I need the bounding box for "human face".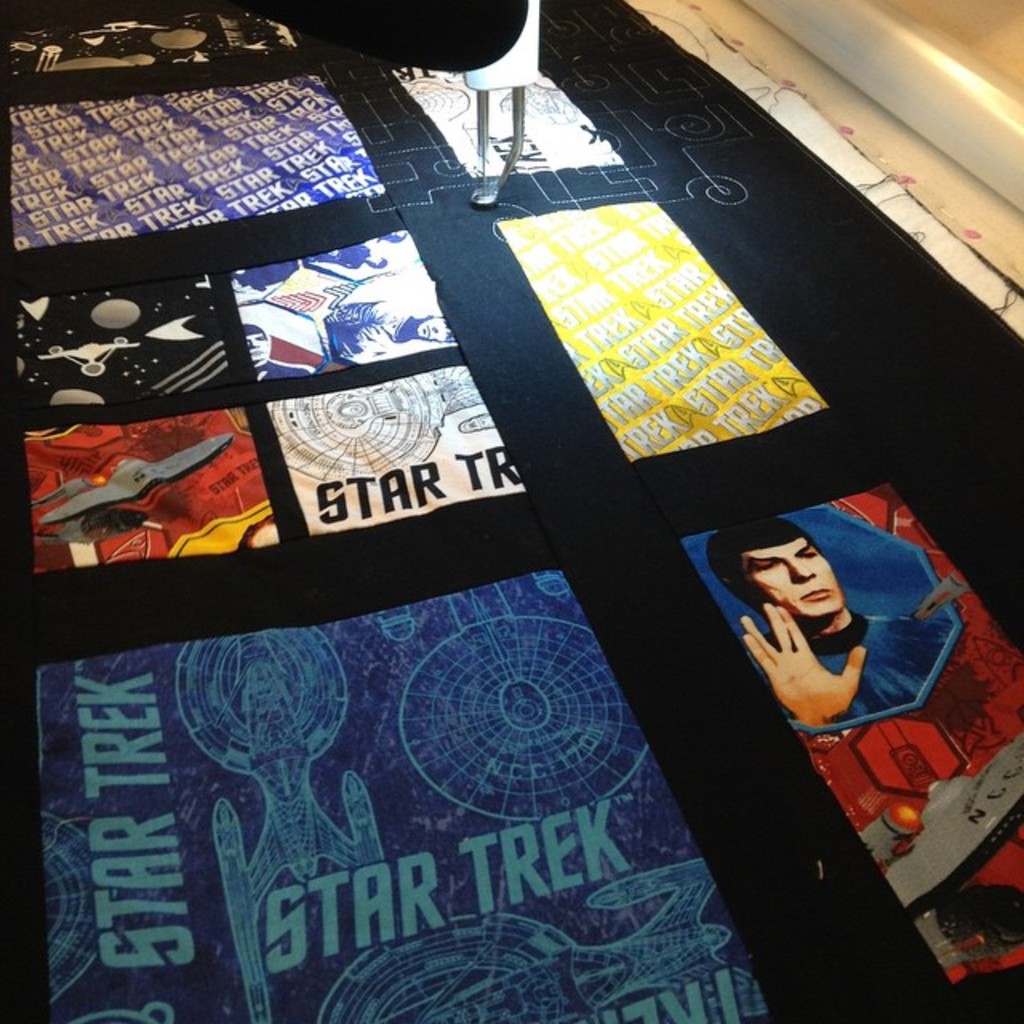
Here it is: 730, 544, 848, 621.
